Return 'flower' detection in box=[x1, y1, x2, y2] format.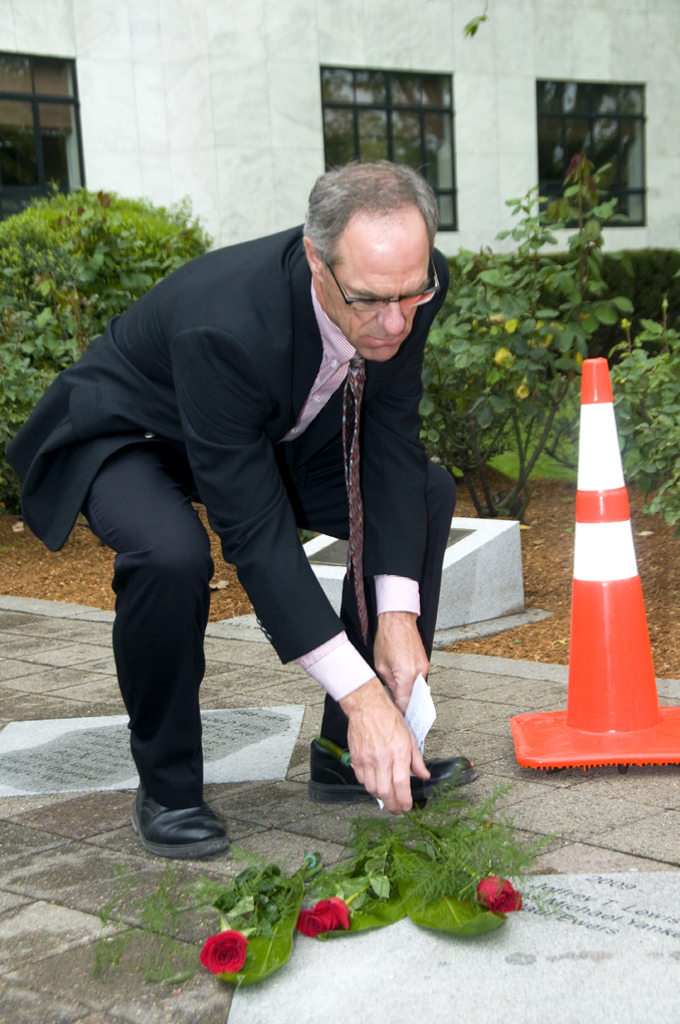
box=[464, 876, 534, 941].
